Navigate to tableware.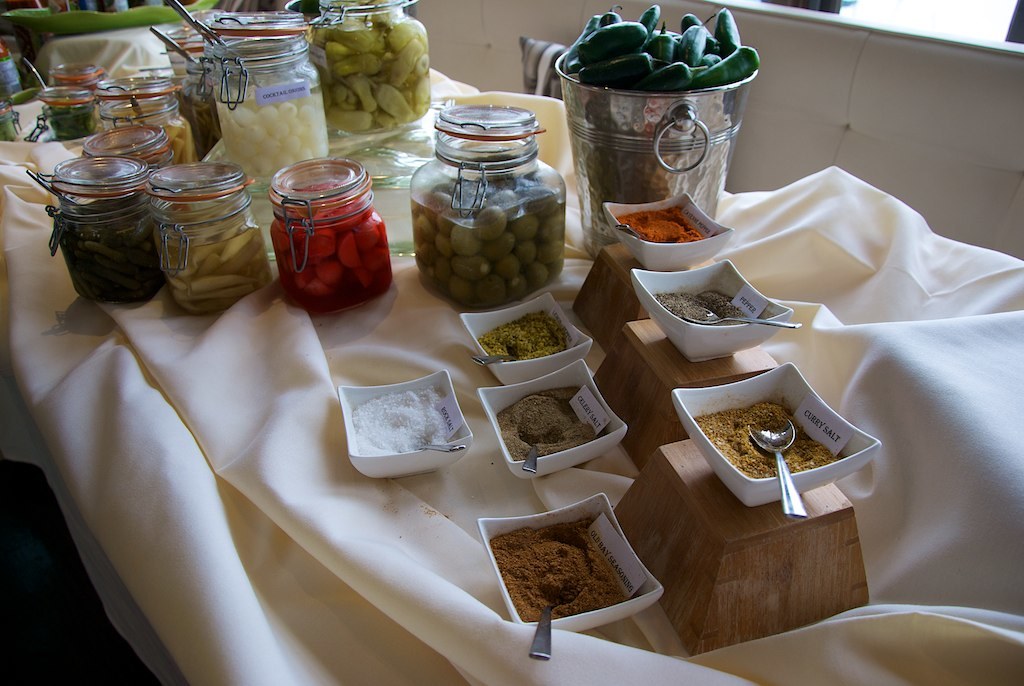
Navigation target: bbox=(151, 167, 264, 311).
